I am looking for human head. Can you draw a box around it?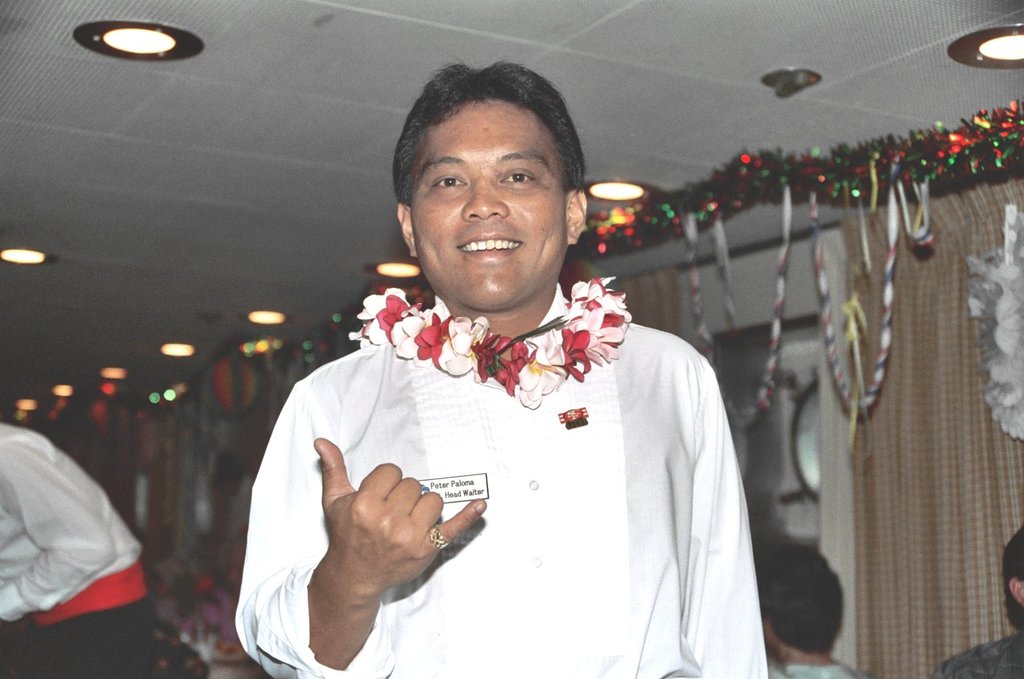
Sure, the bounding box is box=[392, 53, 590, 318].
